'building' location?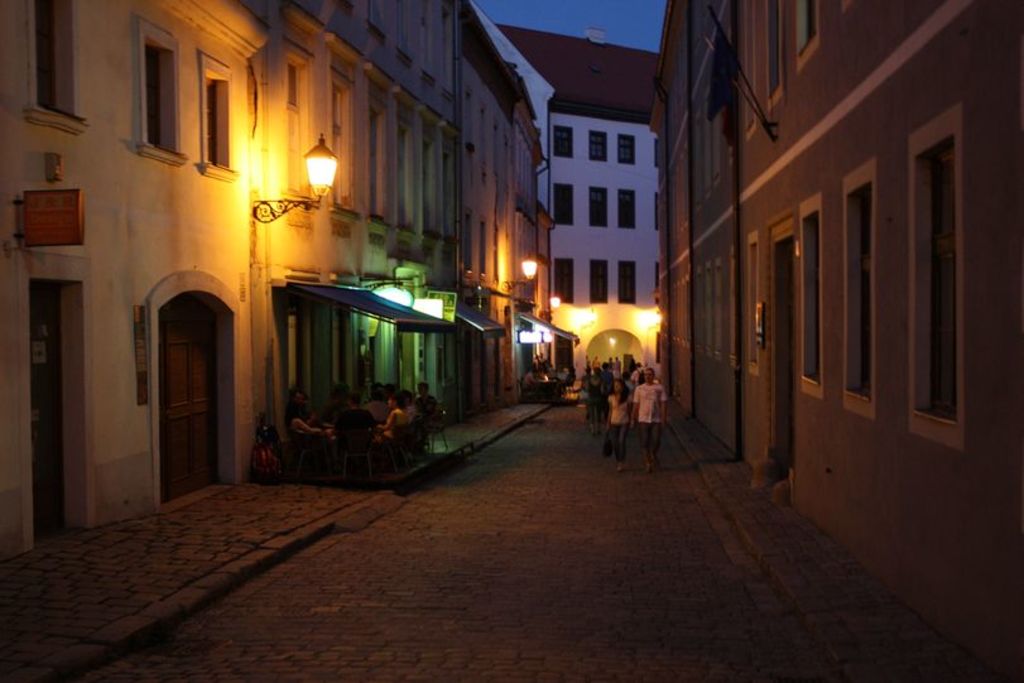
(0, 0, 542, 561)
